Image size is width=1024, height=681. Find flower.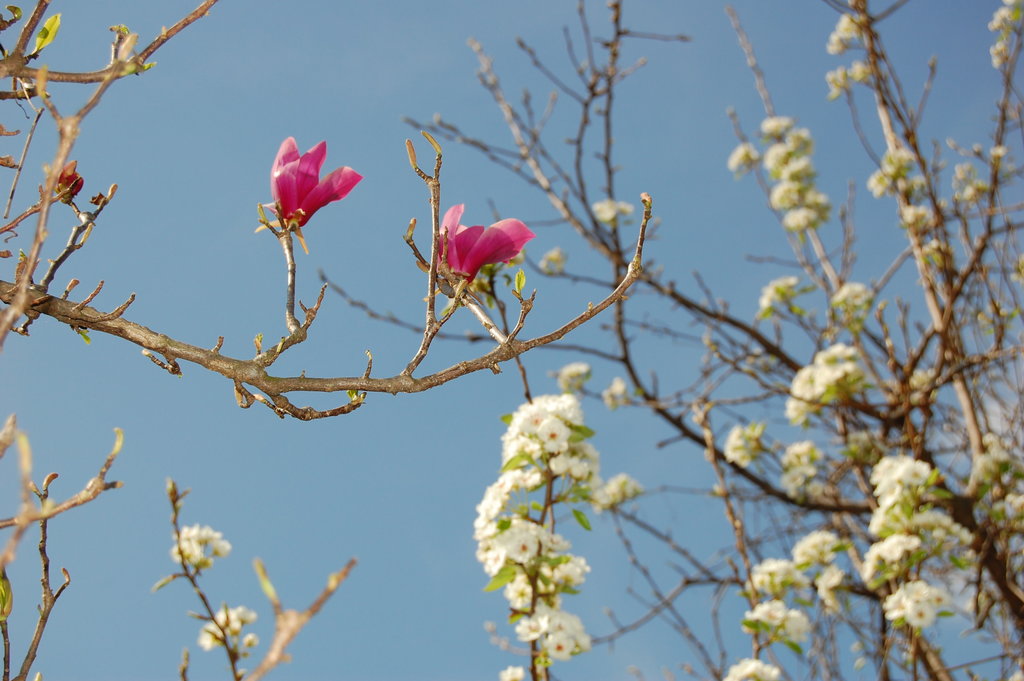
bbox(254, 128, 362, 240).
